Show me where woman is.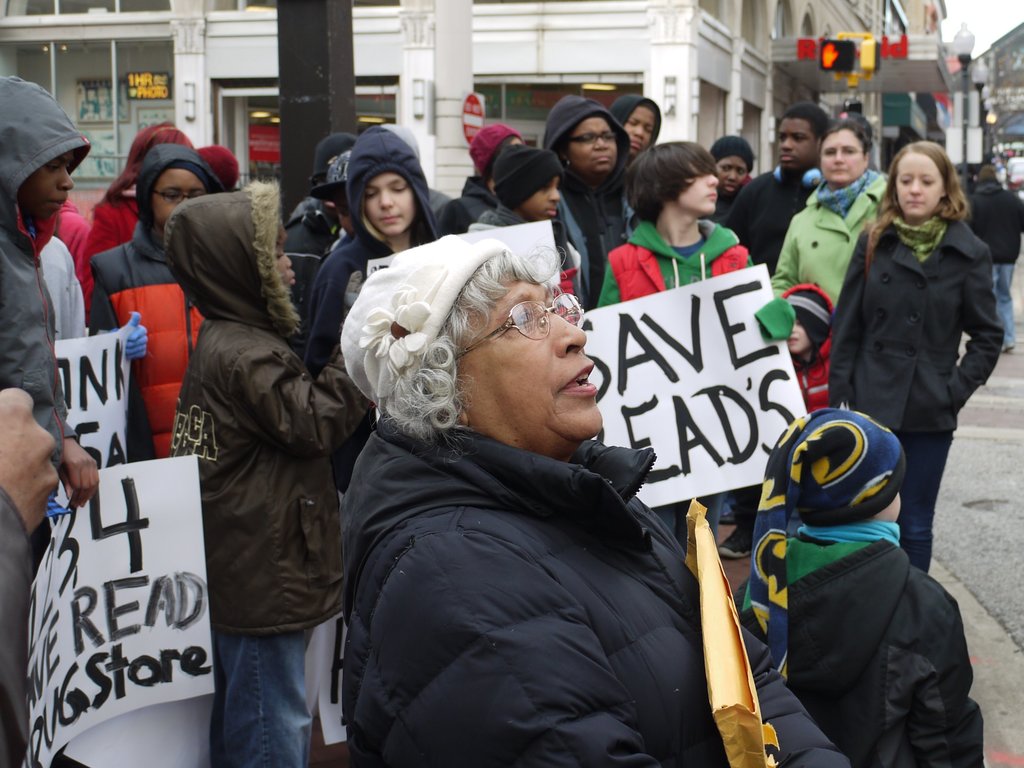
woman is at <box>318,189,729,767</box>.
